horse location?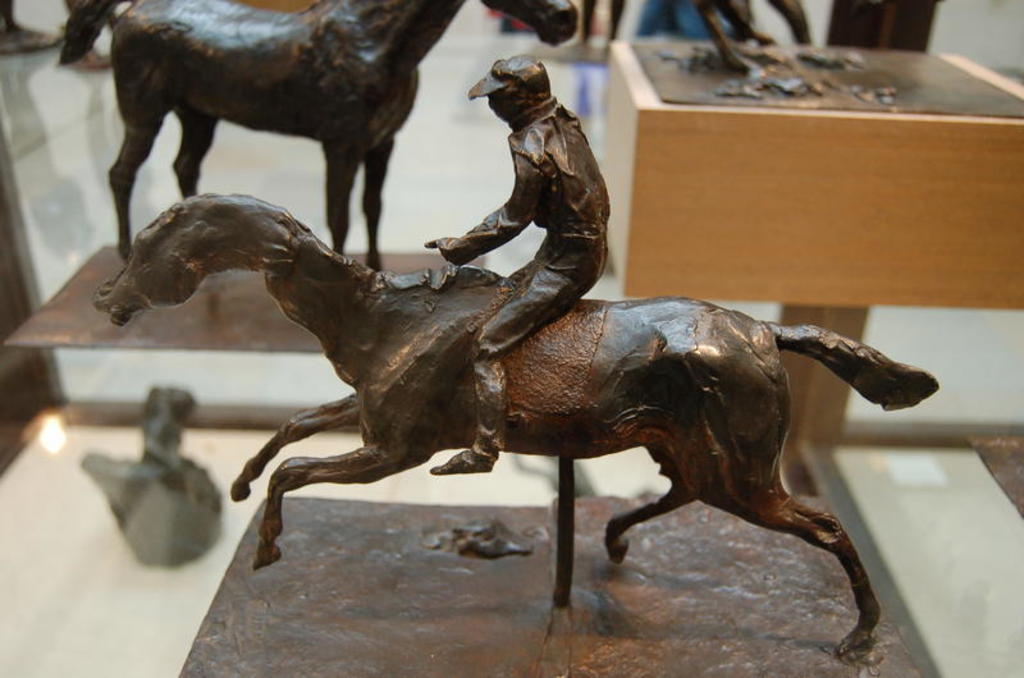
<bbox>55, 0, 582, 274</bbox>
